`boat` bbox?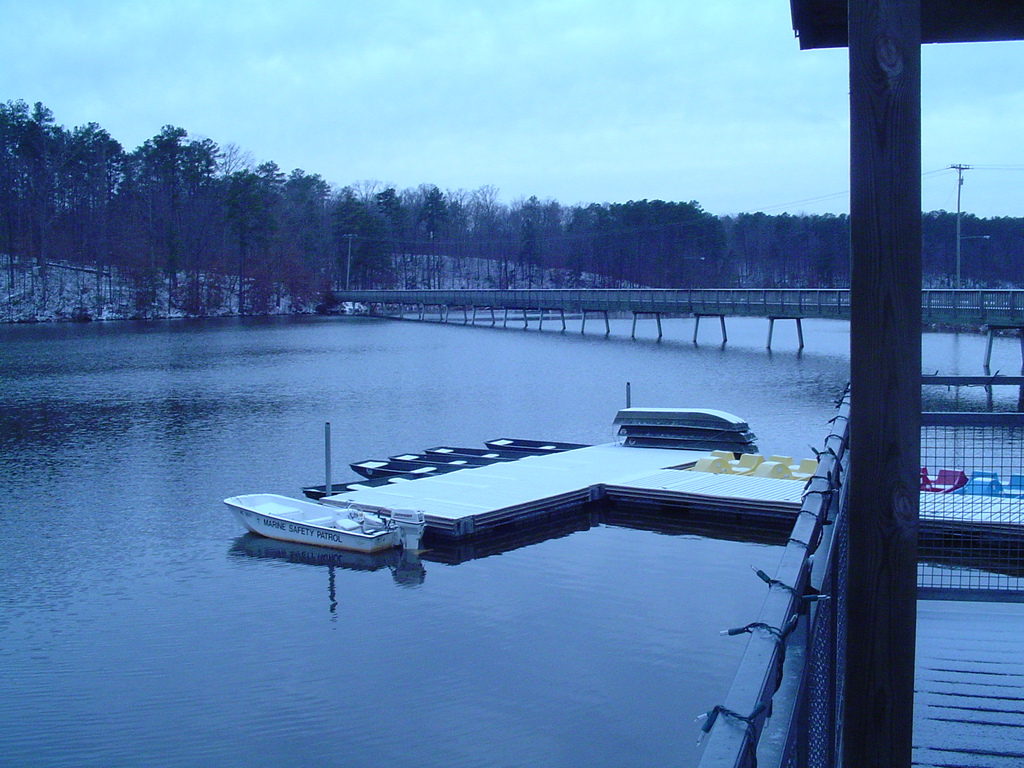
detection(354, 461, 448, 478)
